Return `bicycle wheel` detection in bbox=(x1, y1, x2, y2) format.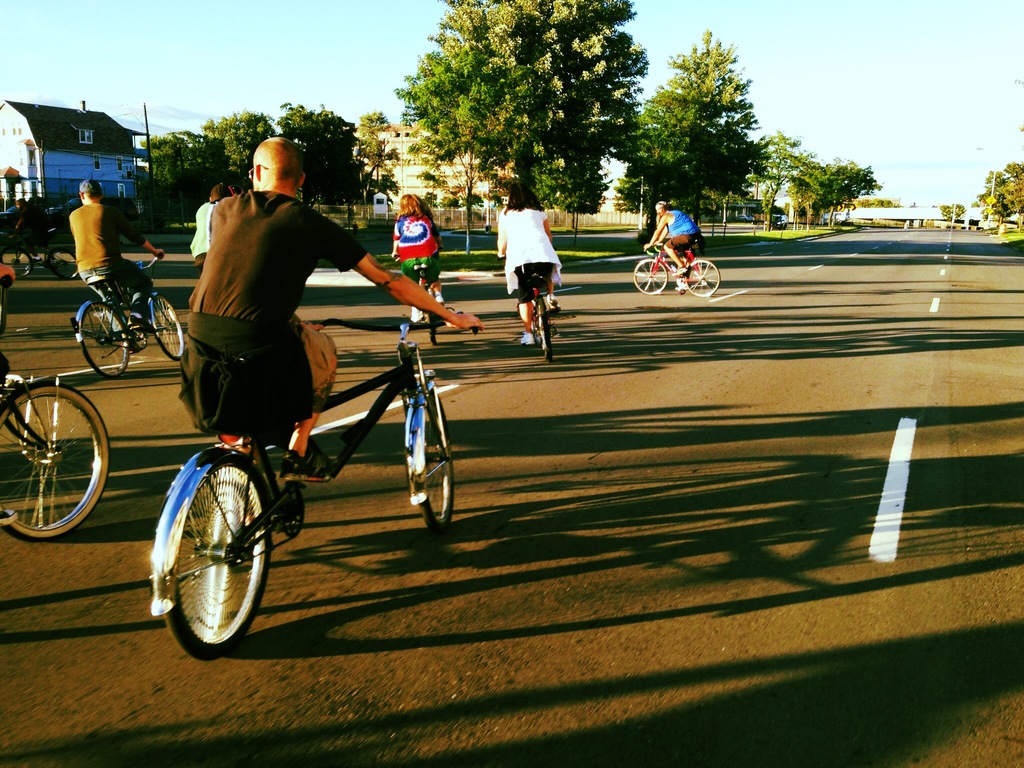
bbox=(153, 456, 276, 659).
